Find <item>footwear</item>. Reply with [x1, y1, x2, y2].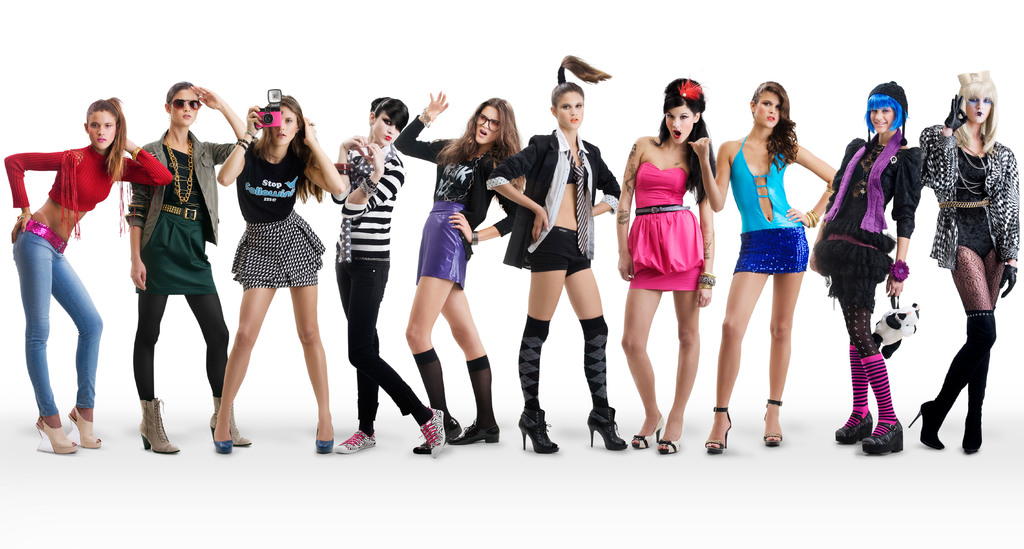
[633, 419, 662, 448].
